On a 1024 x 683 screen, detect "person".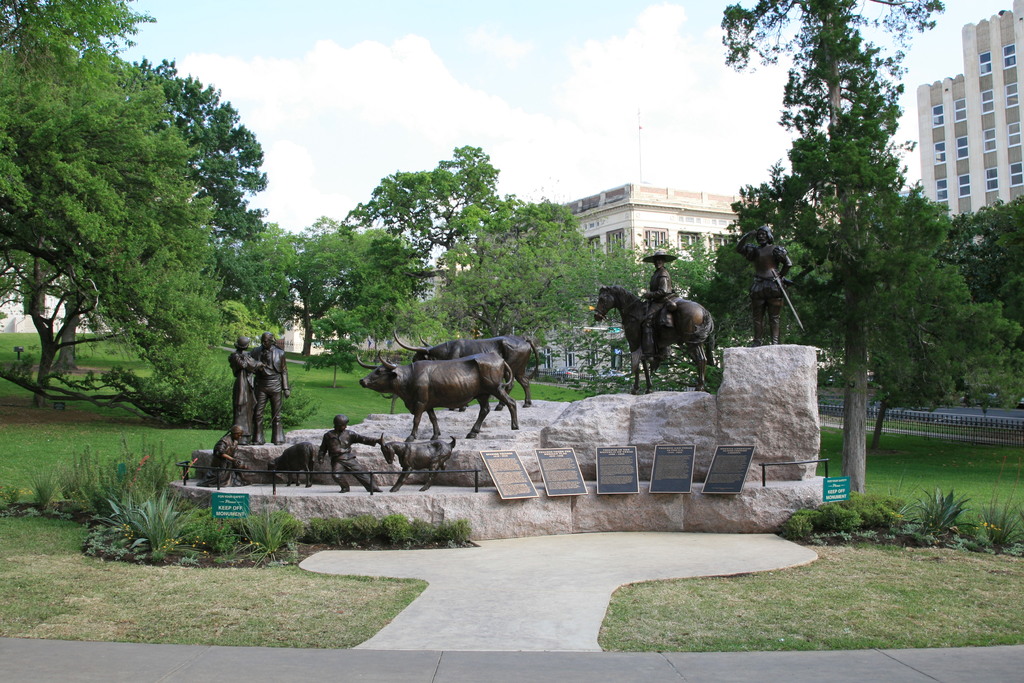
[224,333,274,446].
